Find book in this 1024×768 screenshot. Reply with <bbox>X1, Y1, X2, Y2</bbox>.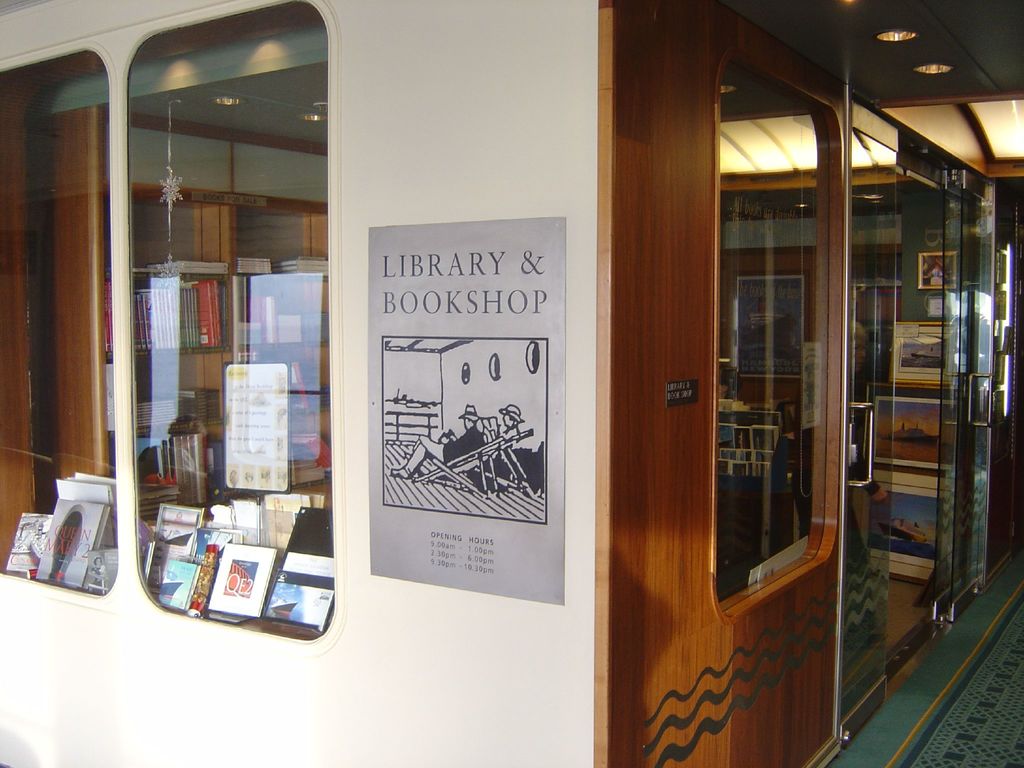
<bbox>38, 499, 112, 589</bbox>.
